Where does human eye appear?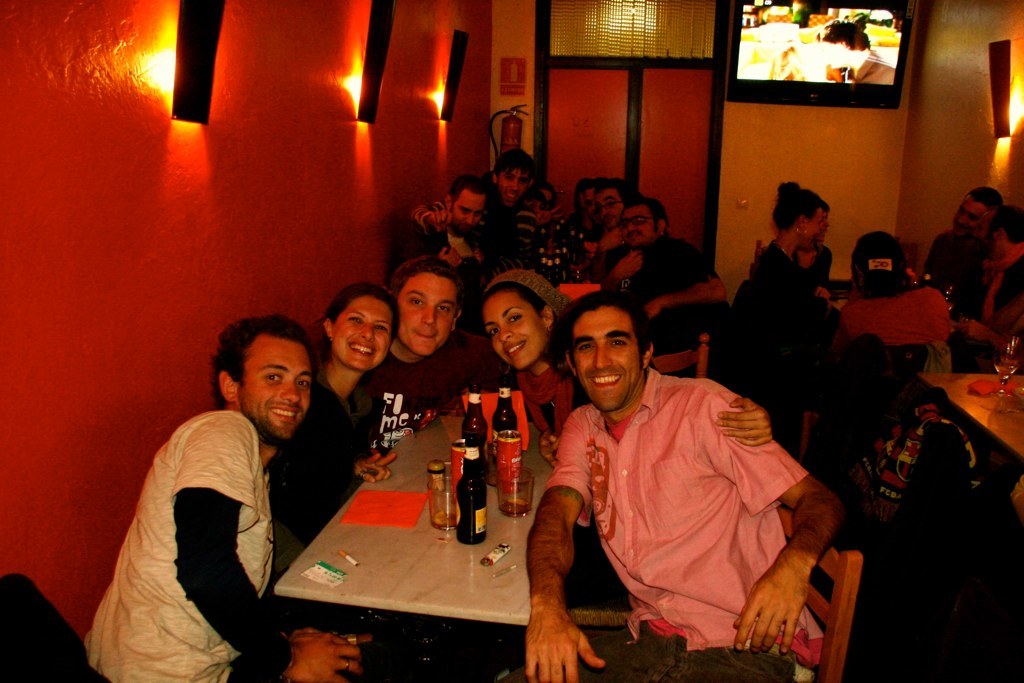
Appears at detection(507, 312, 523, 324).
